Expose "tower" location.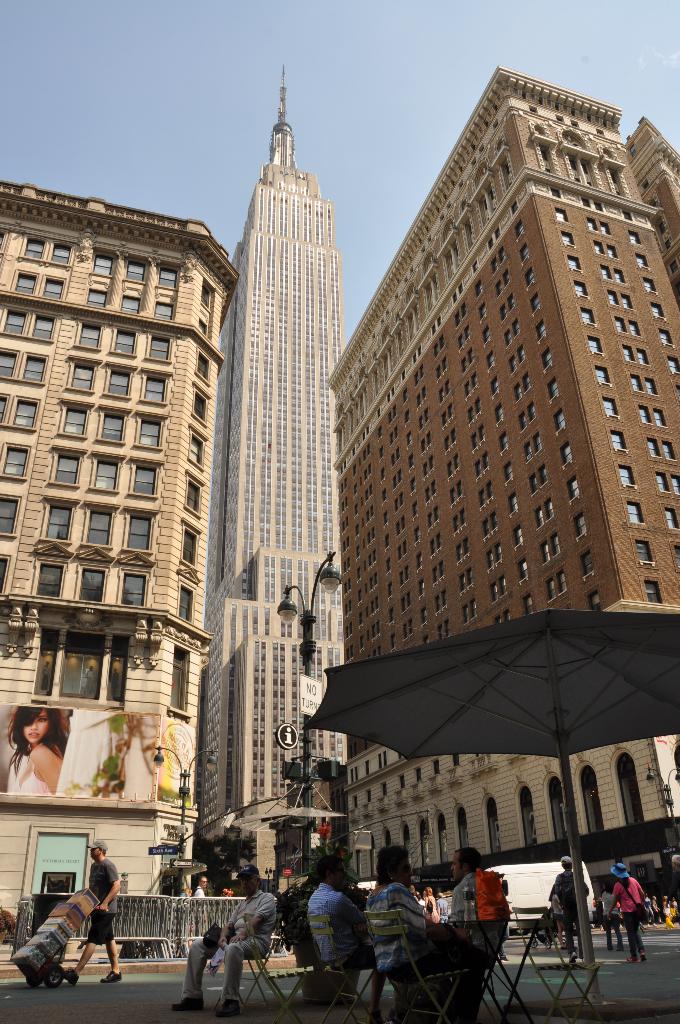
Exposed at region(198, 68, 348, 890).
